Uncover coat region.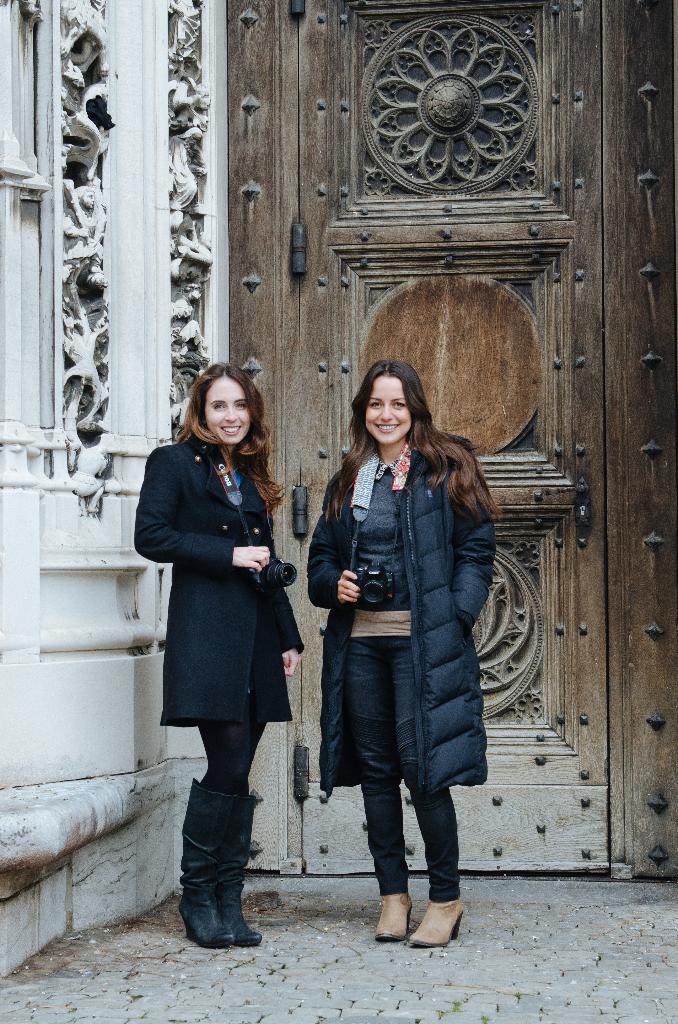
Uncovered: {"left": 307, "top": 420, "right": 501, "bottom": 798}.
